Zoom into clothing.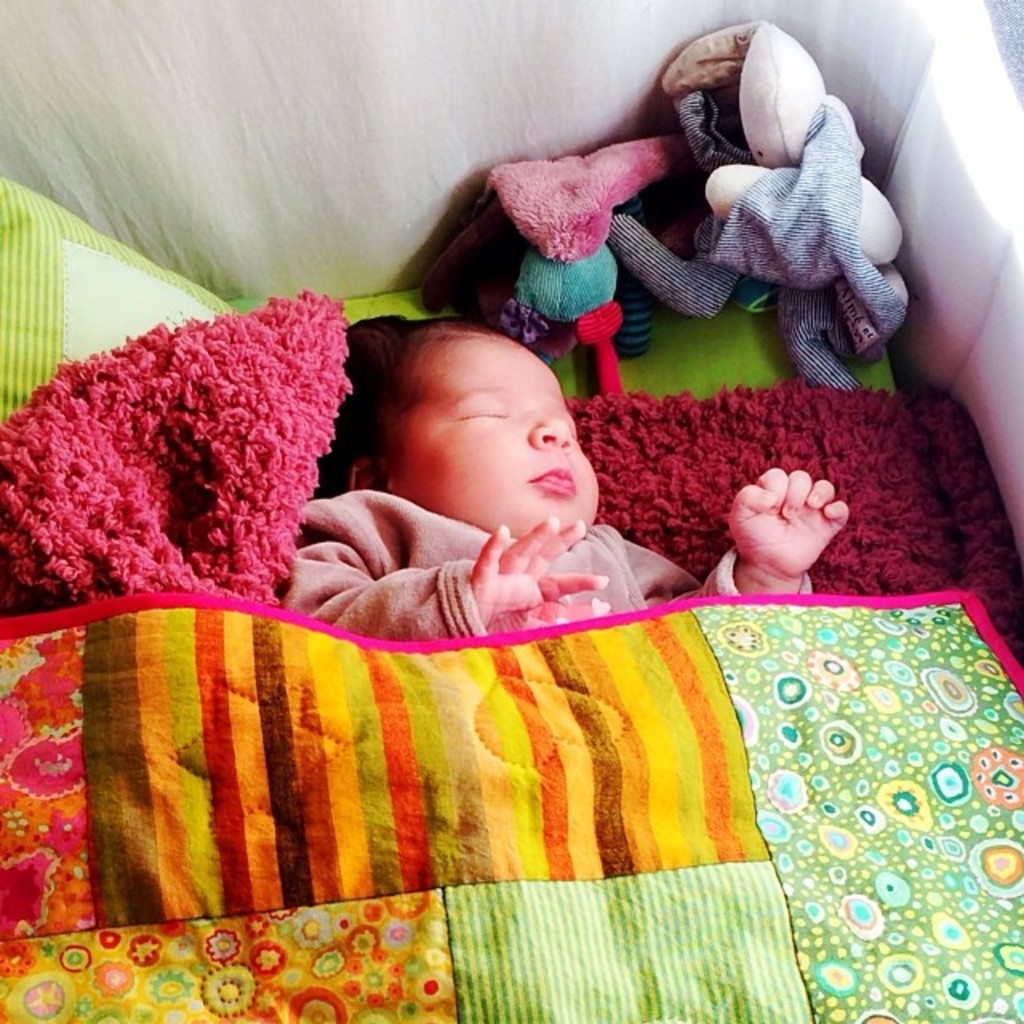
Zoom target: box(82, 365, 776, 822).
